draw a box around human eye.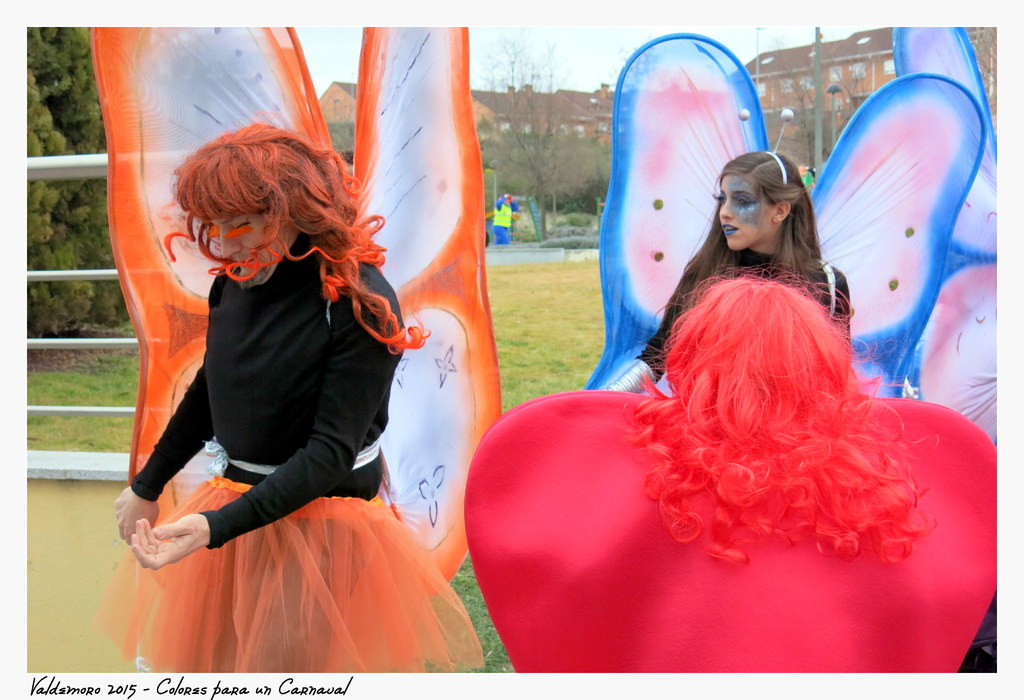
region(708, 188, 728, 204).
